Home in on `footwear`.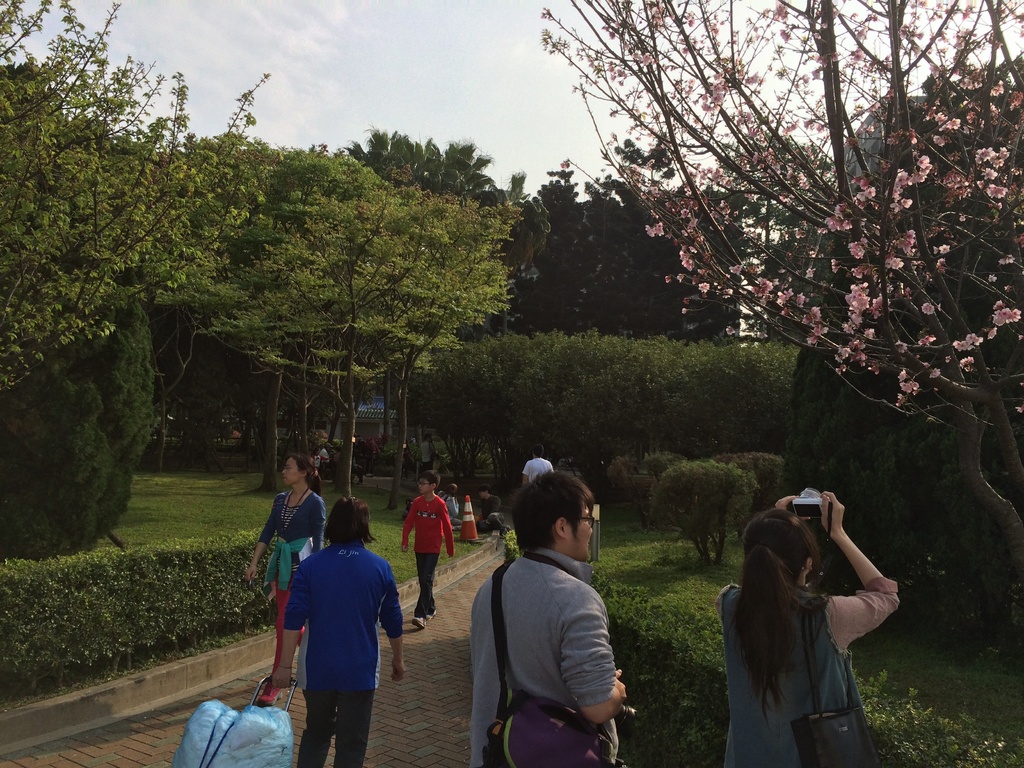
Homed in at l=500, t=527, r=508, b=537.
